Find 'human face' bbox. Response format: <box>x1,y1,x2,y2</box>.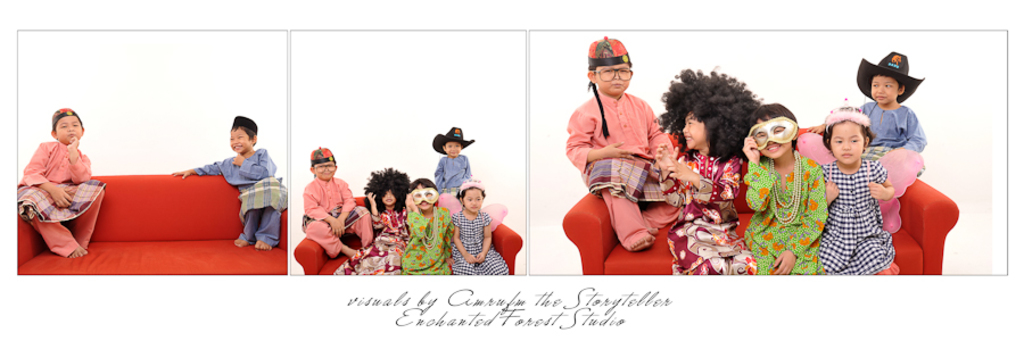
<box>403,175,433,215</box>.
